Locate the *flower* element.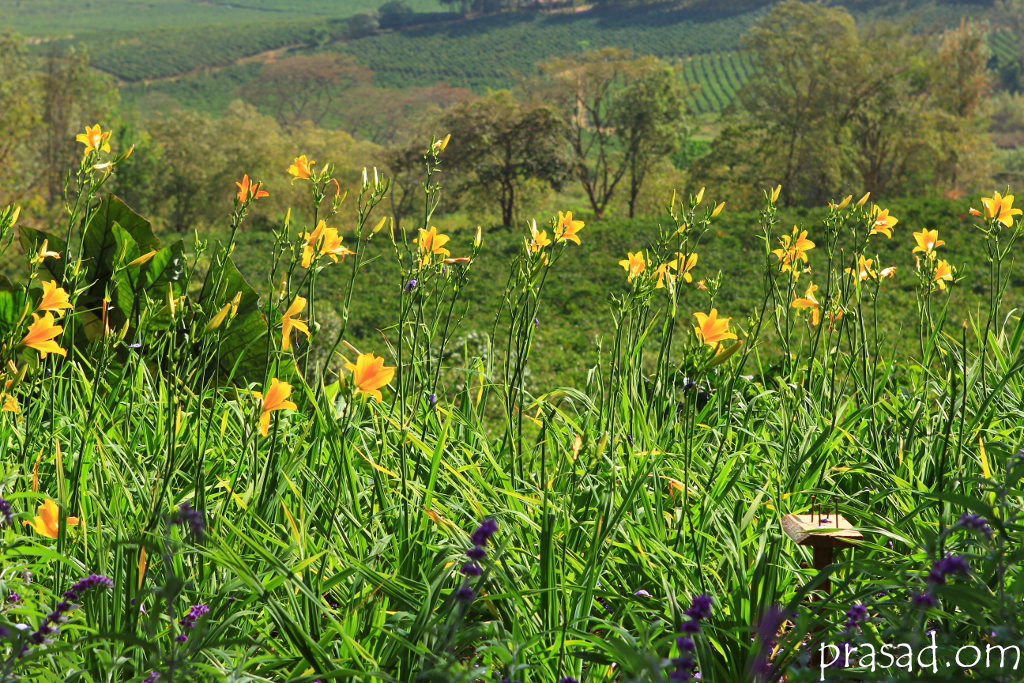
Element bbox: [829, 195, 853, 209].
